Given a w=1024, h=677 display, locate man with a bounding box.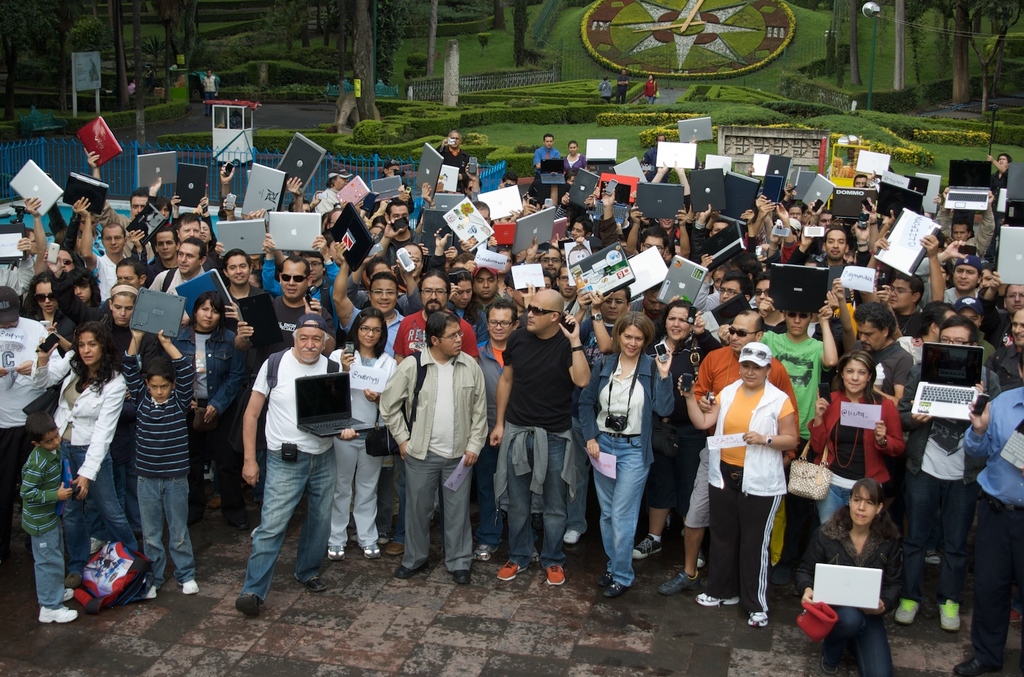
Located: (375,198,420,269).
